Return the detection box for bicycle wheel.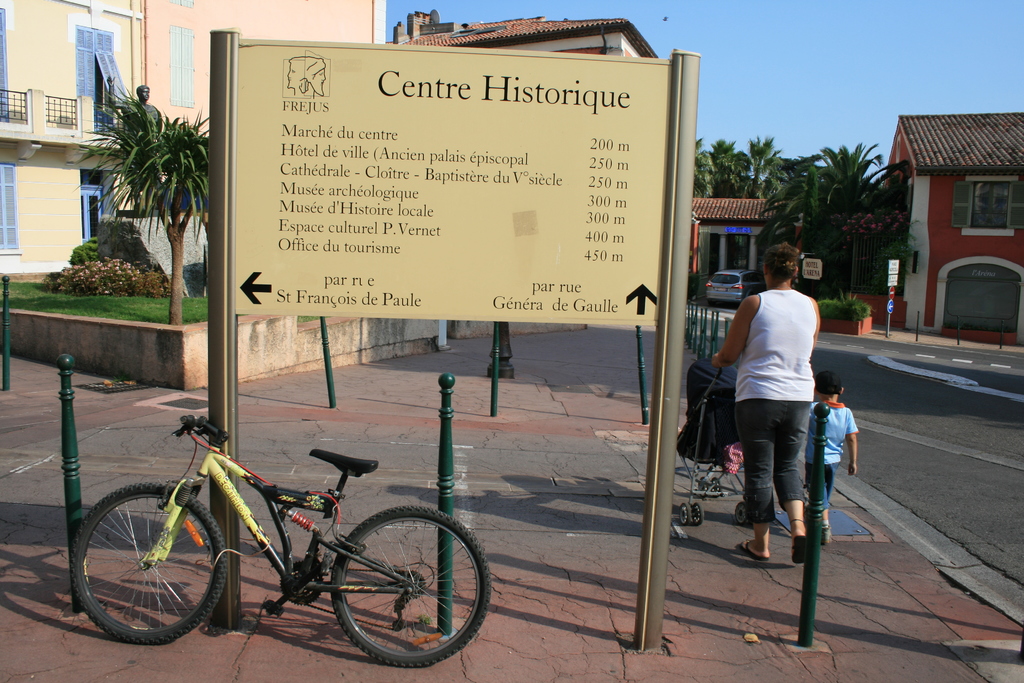
[69,481,227,649].
